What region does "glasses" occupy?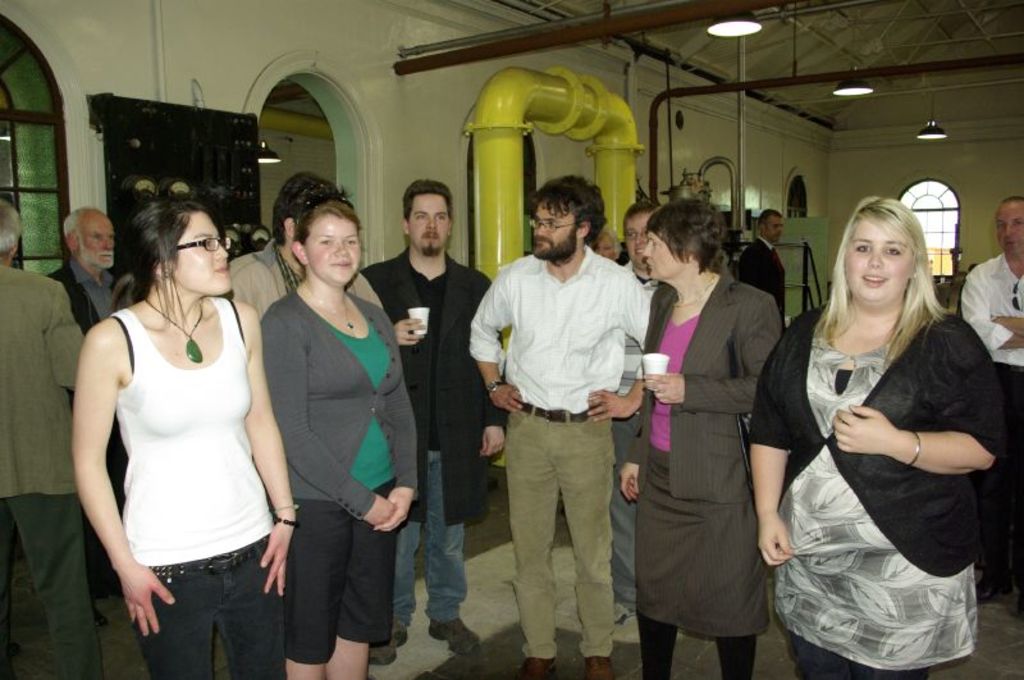
{"x1": 622, "y1": 231, "x2": 649, "y2": 245}.
